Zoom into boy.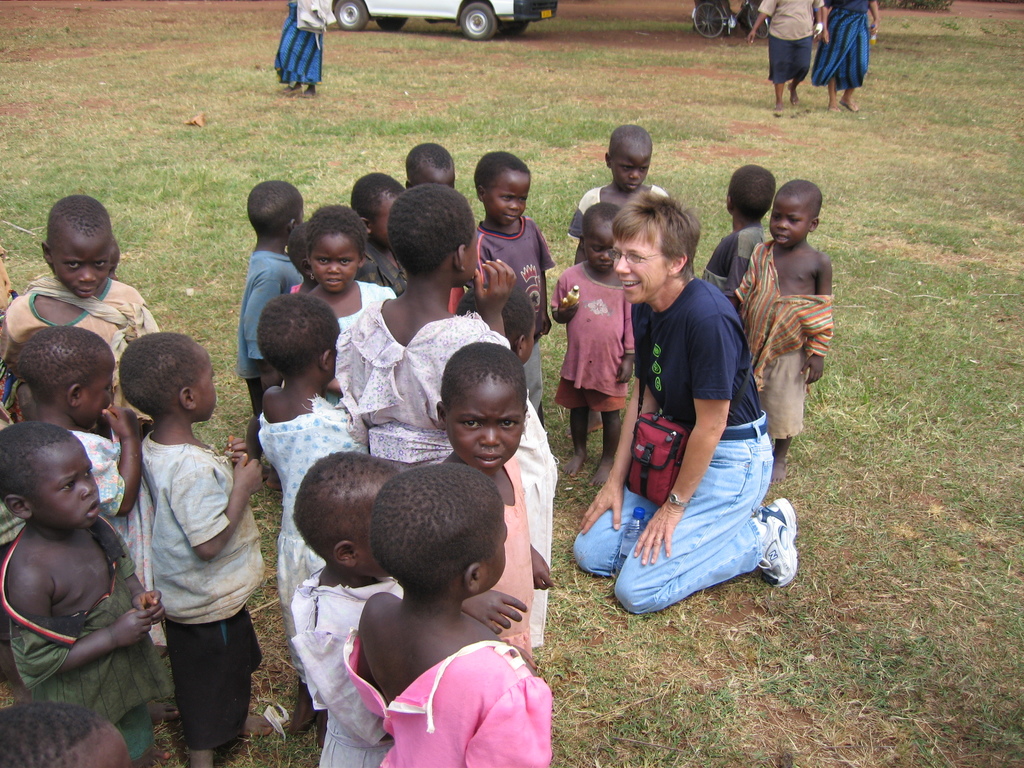
Zoom target: crop(230, 175, 304, 467).
